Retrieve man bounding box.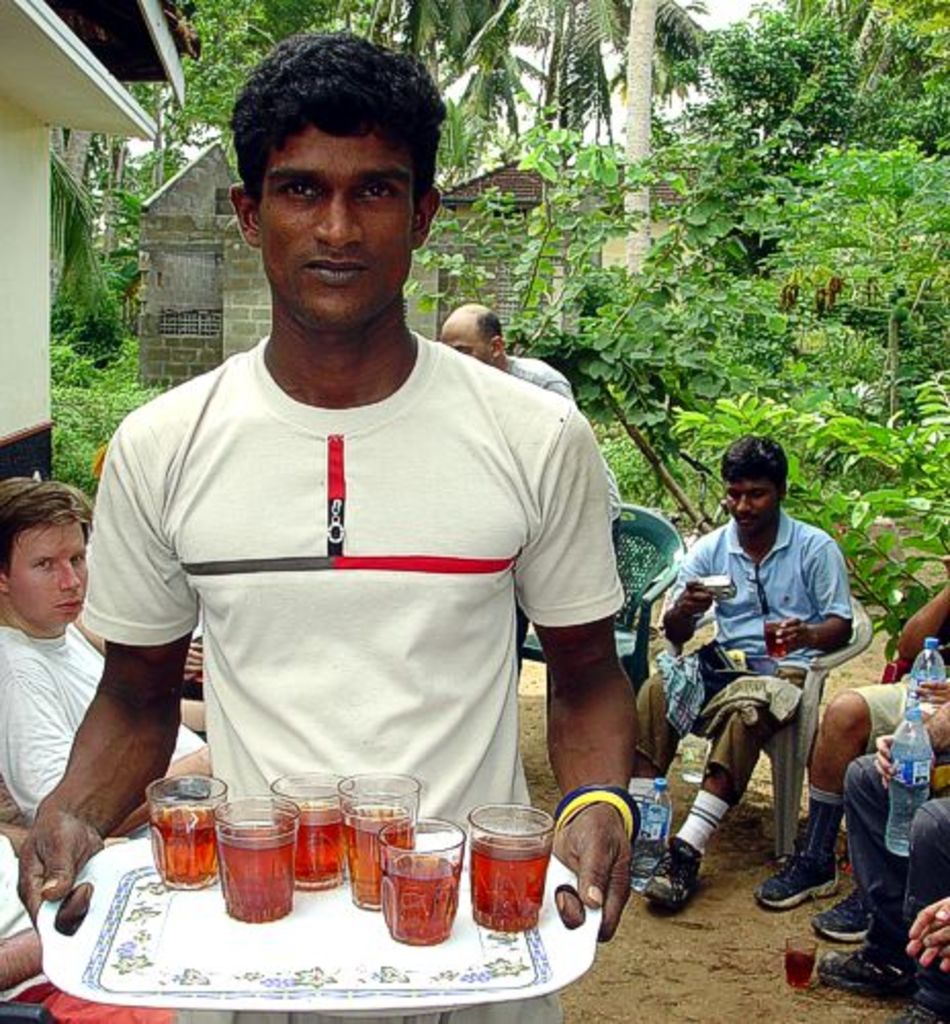
Bounding box: region(0, 475, 207, 834).
